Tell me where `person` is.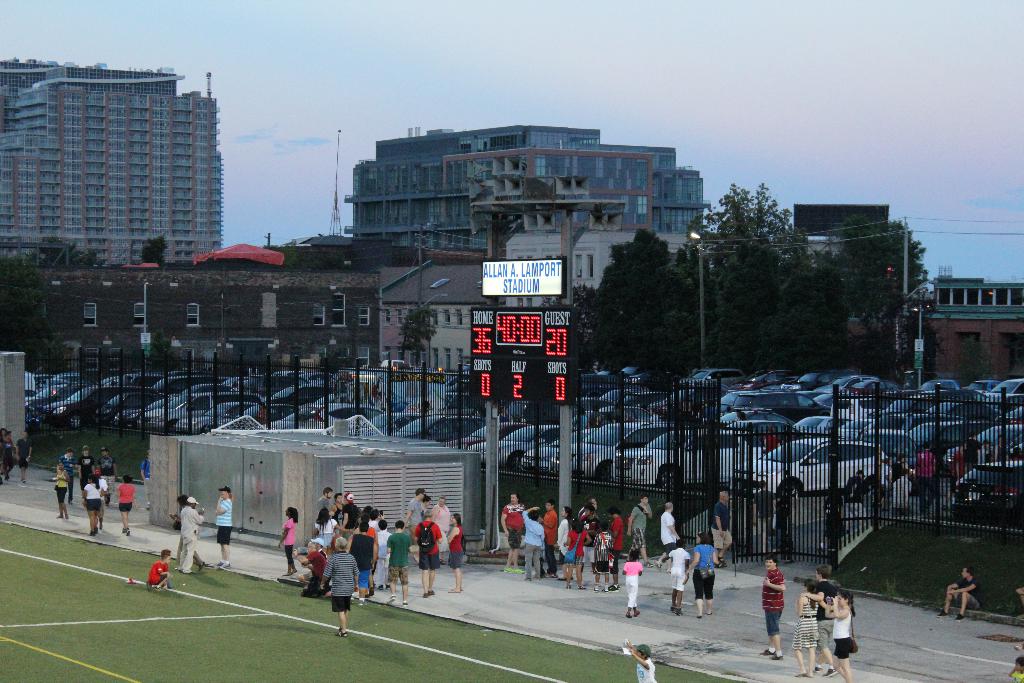
`person` is at bbox=(935, 566, 980, 623).
